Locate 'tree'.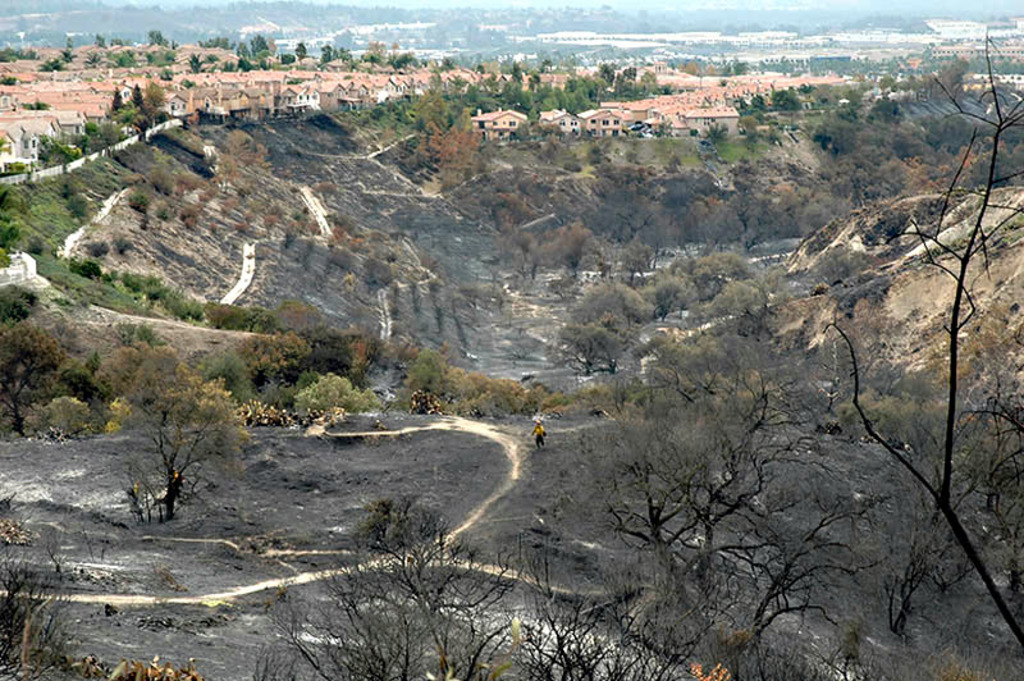
Bounding box: region(60, 186, 87, 218).
